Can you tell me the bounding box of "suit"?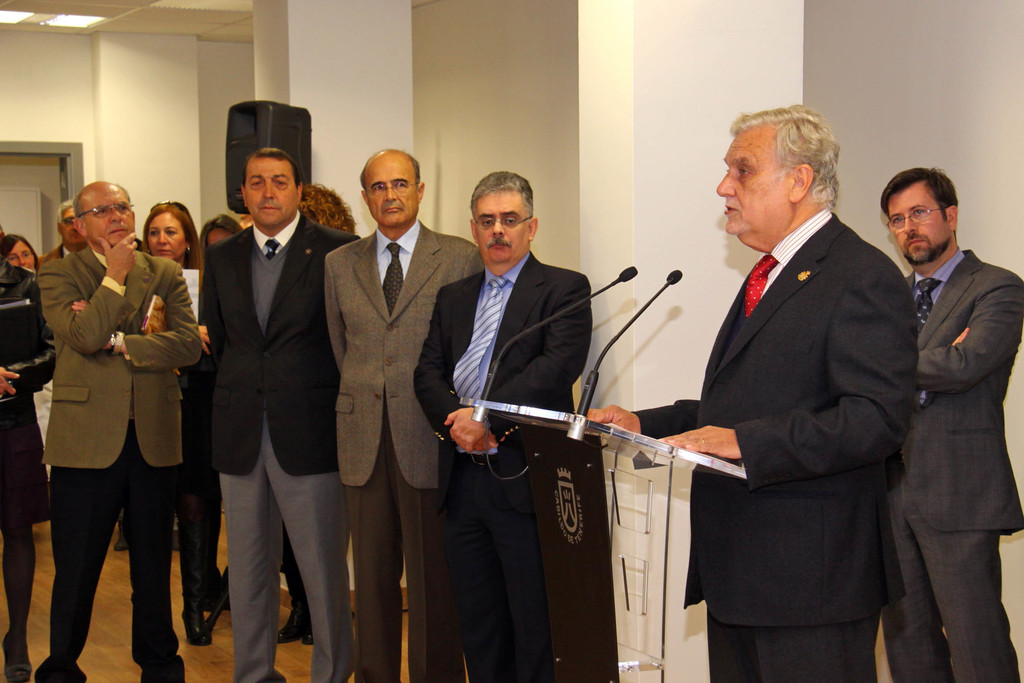
pyautogui.locateOnScreen(198, 209, 365, 682).
